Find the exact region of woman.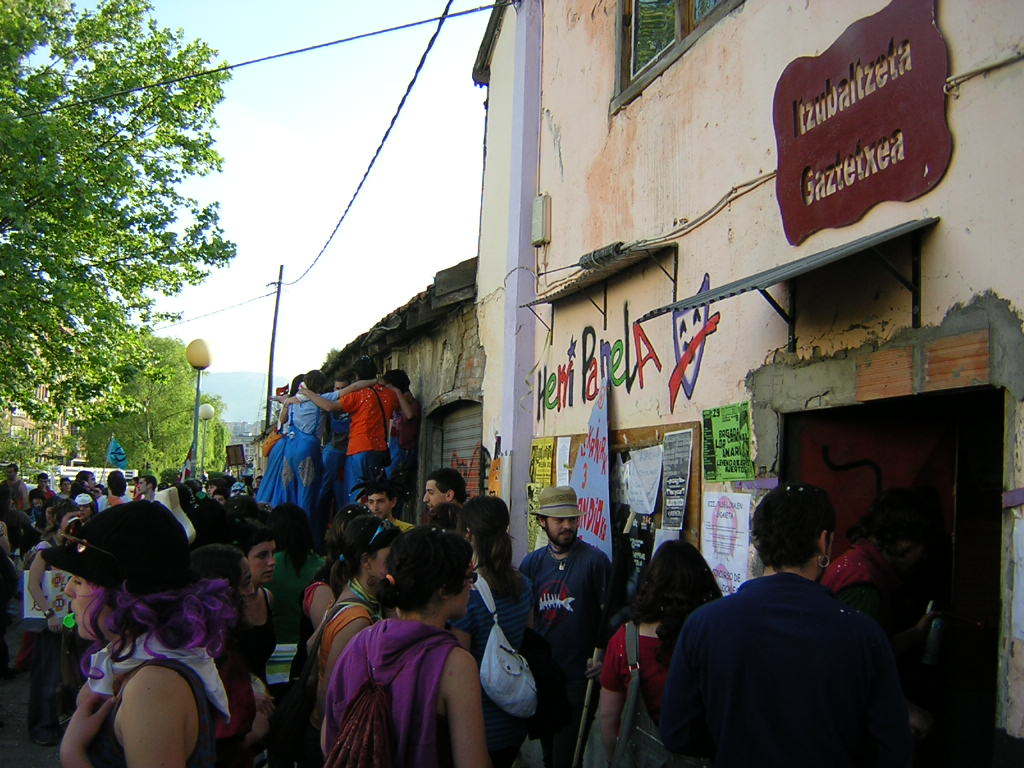
Exact region: {"x1": 44, "y1": 507, "x2": 235, "y2": 767}.
